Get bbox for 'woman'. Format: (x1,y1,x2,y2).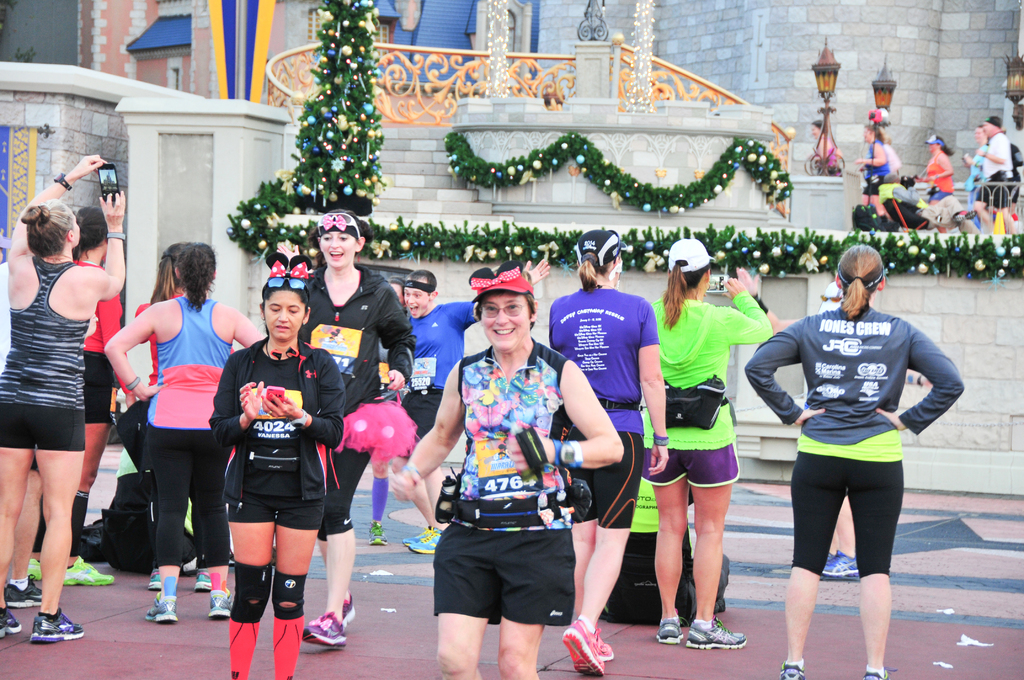
(100,237,277,626).
